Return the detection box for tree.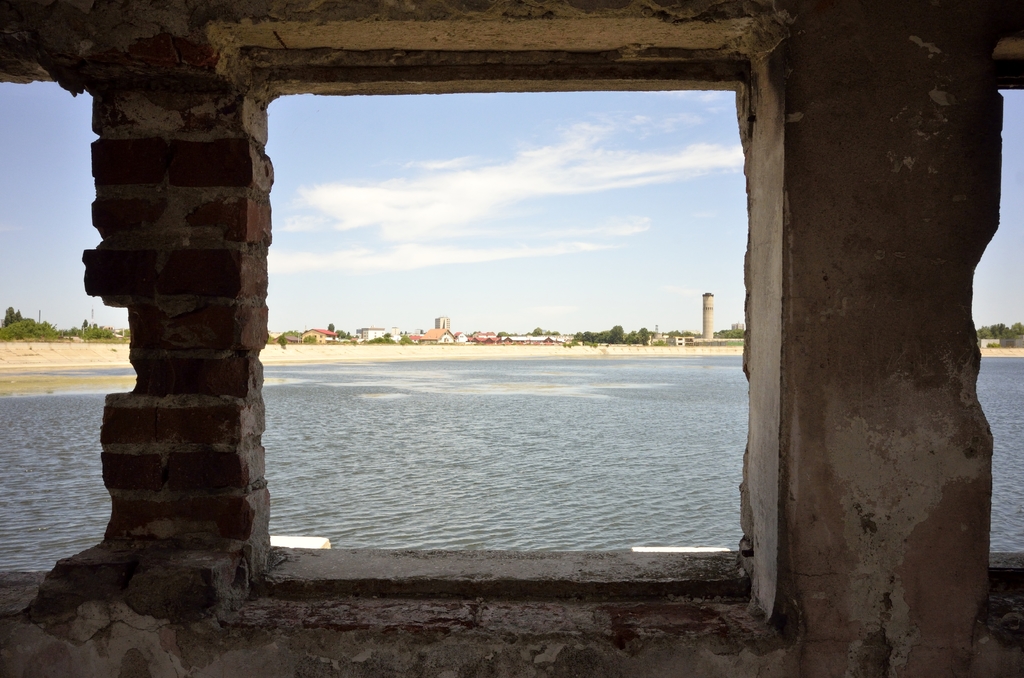
[397, 337, 416, 346].
